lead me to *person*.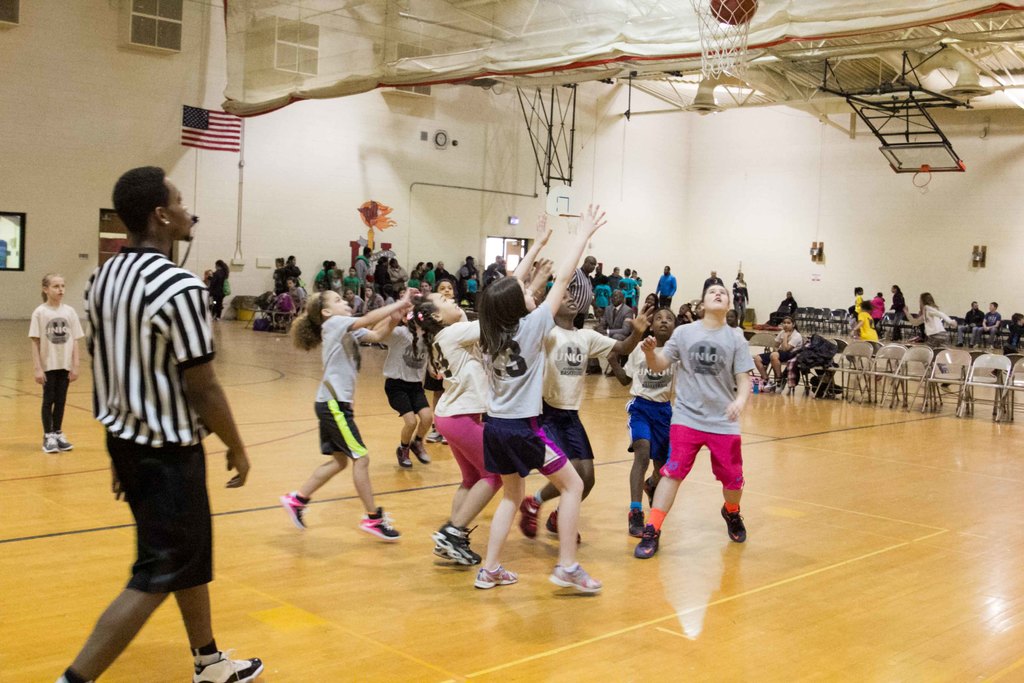
Lead to locate(902, 297, 953, 335).
